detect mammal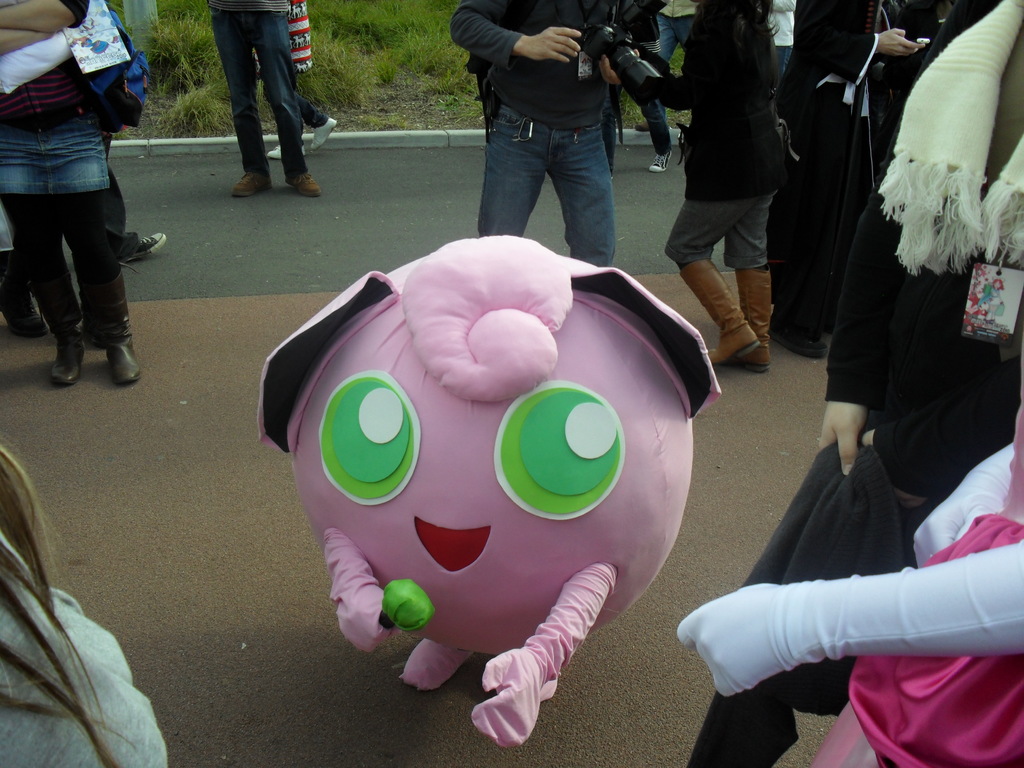
449,1,645,241
